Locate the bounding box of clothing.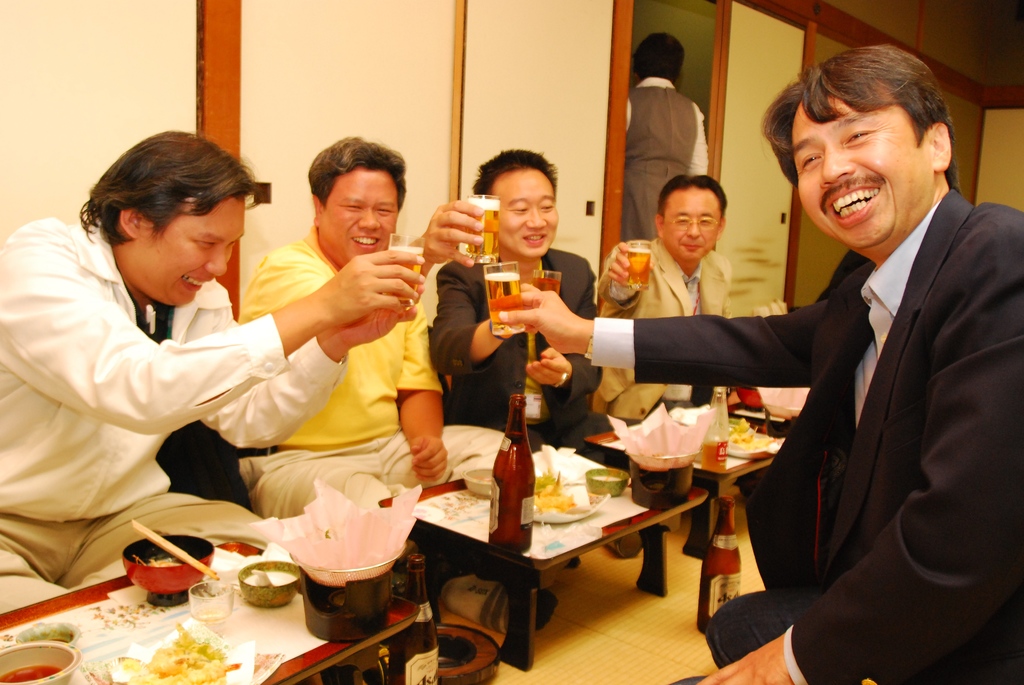
Bounding box: box=[429, 246, 616, 453].
